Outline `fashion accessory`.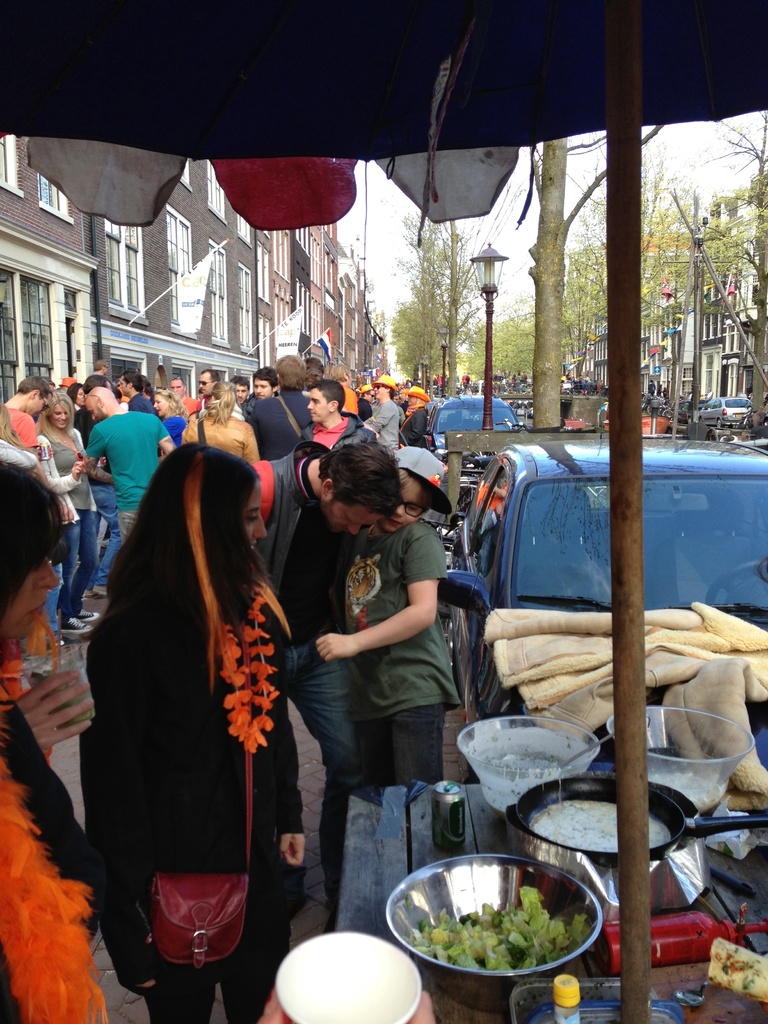
Outline: bbox=(46, 636, 79, 646).
